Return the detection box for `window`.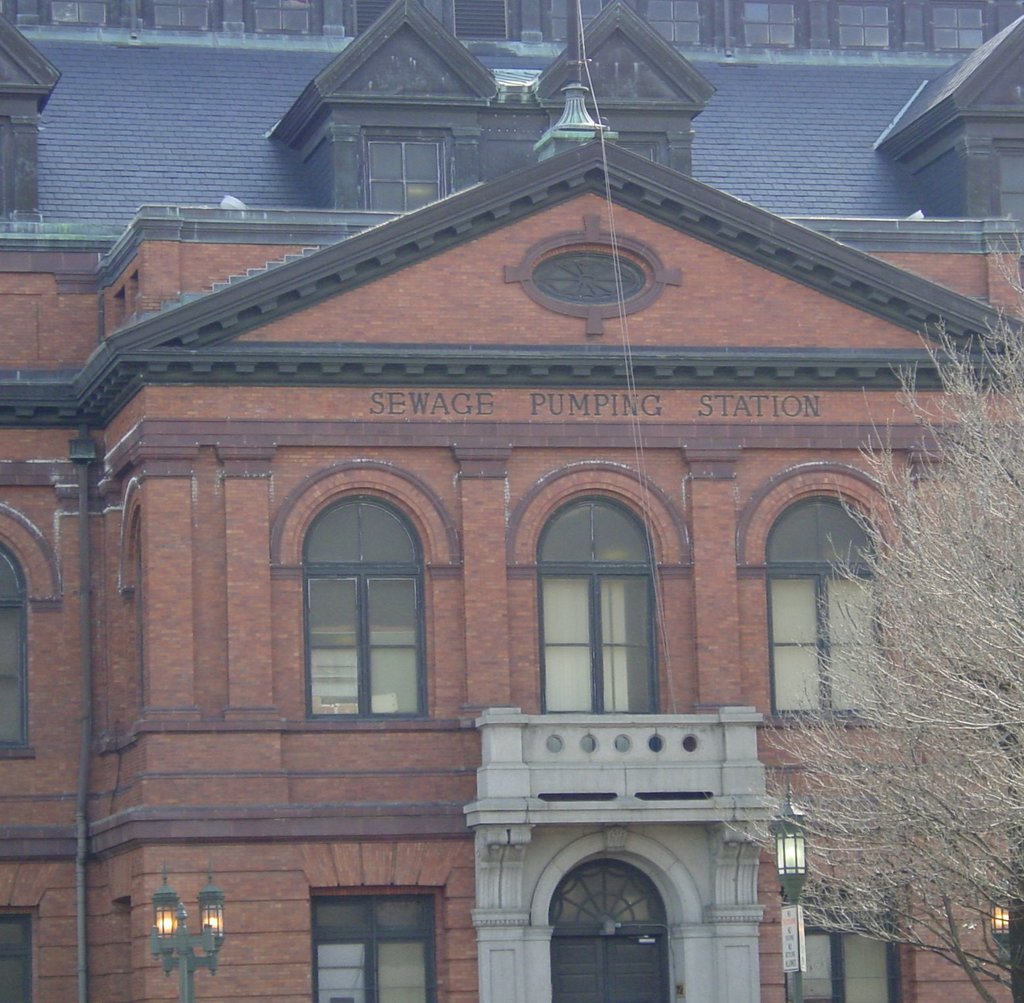
(left=0, top=525, right=33, bottom=767).
